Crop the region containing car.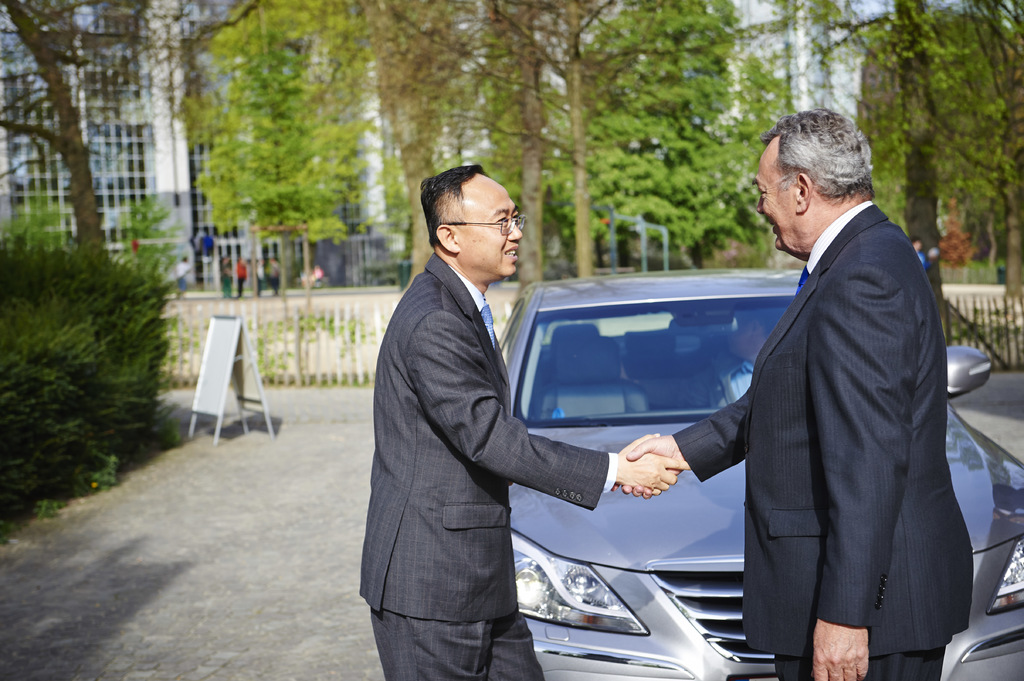
Crop region: {"left": 491, "top": 266, "right": 1023, "bottom": 680}.
